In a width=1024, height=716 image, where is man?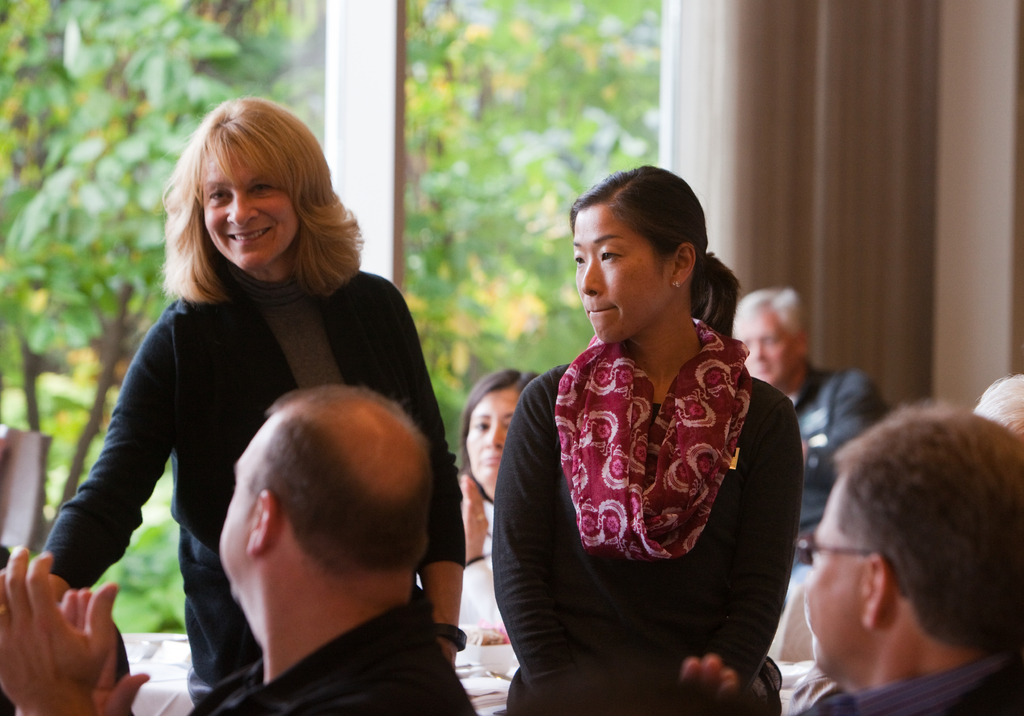
bbox=(792, 406, 1023, 715).
